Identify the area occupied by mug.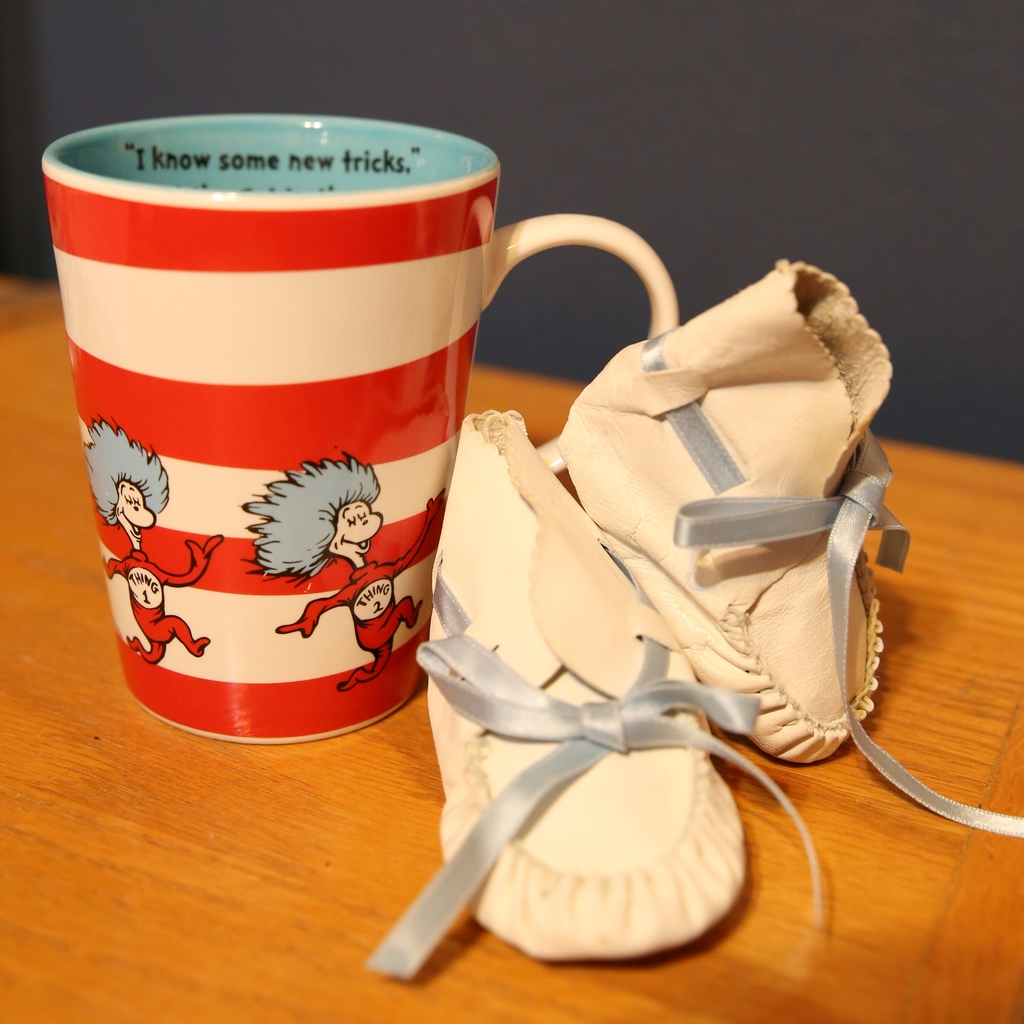
Area: locate(44, 113, 679, 746).
